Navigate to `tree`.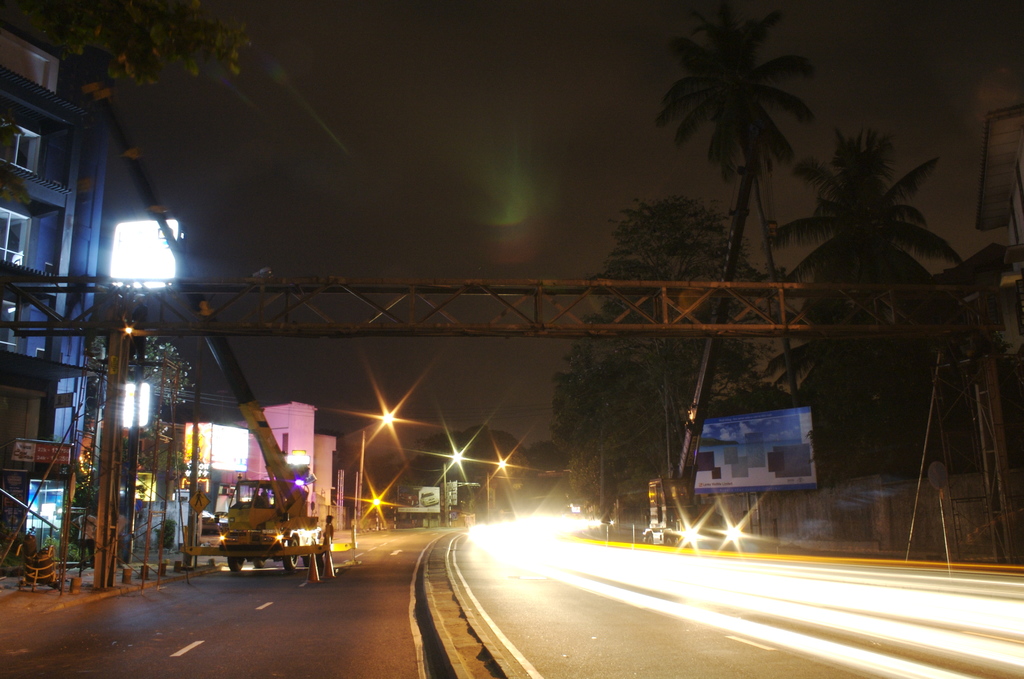
Navigation target: bbox(19, 0, 258, 117).
